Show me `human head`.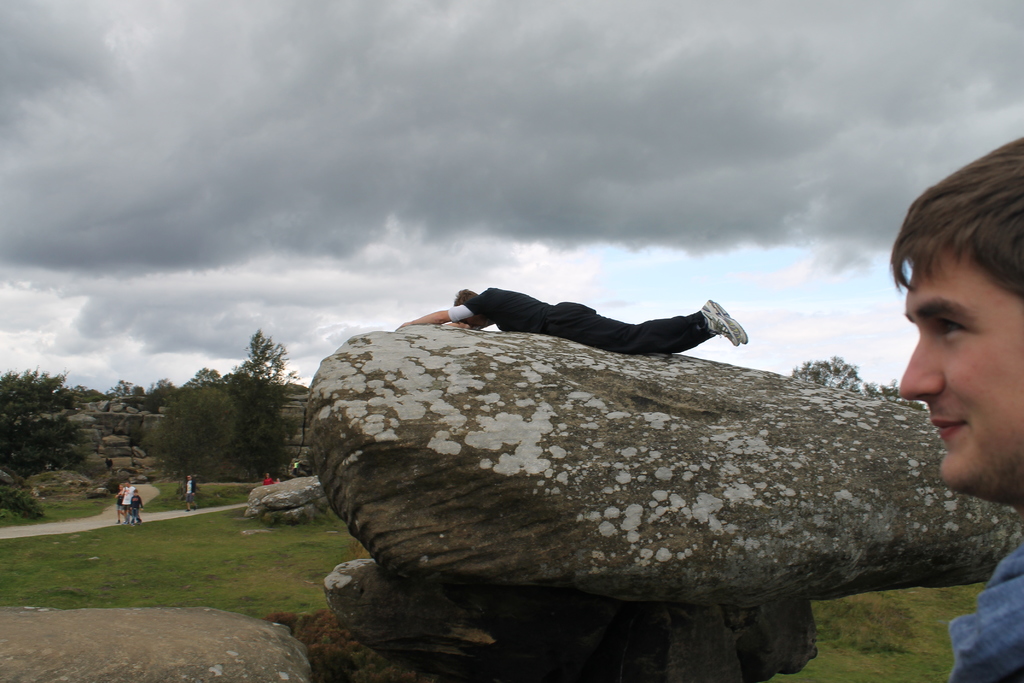
`human head` is here: (x1=185, y1=470, x2=195, y2=486).
